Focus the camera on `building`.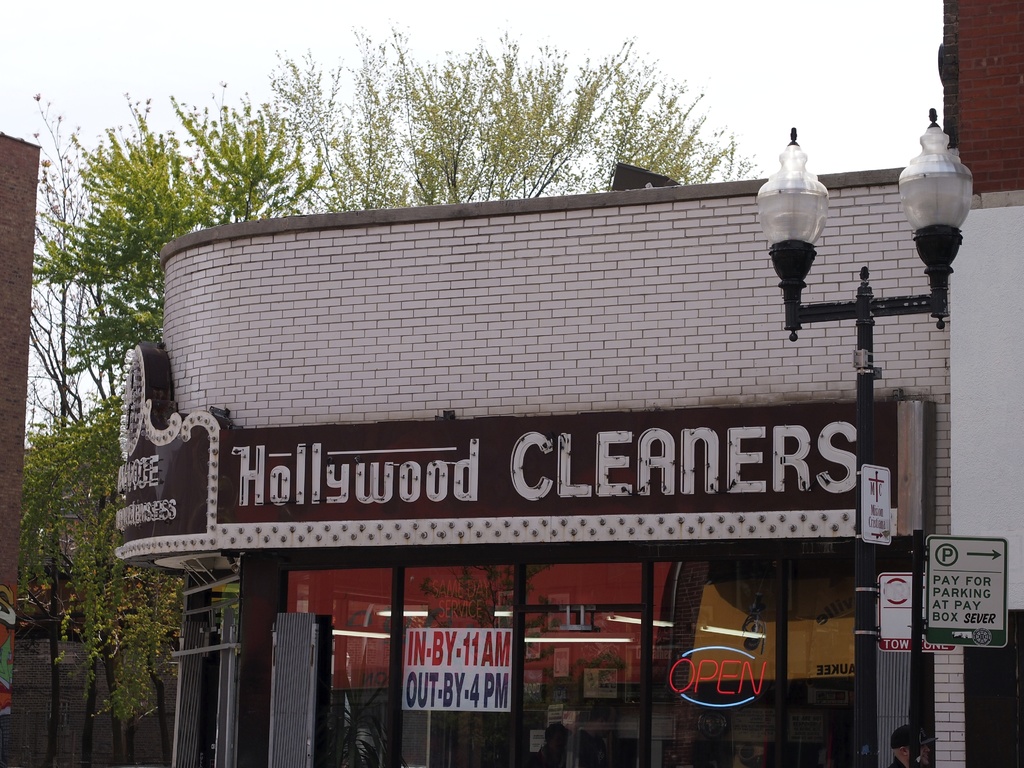
Focus region: pyautogui.locateOnScreen(120, 0, 1023, 767).
